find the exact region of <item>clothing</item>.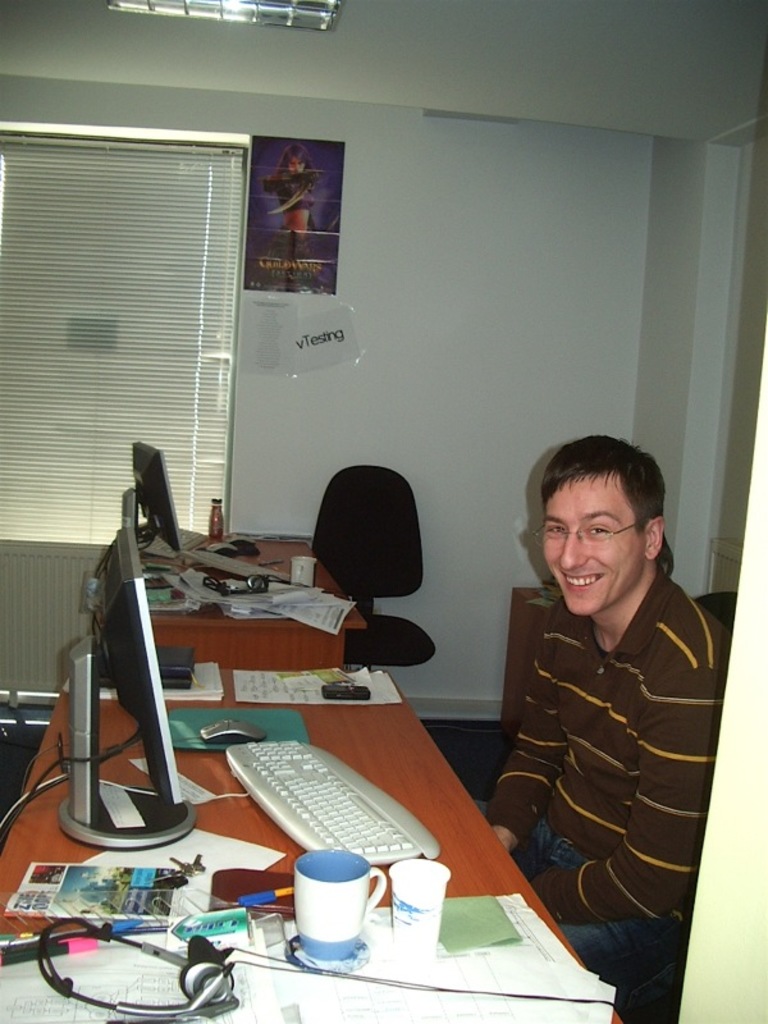
Exact region: [518, 554, 733, 941].
